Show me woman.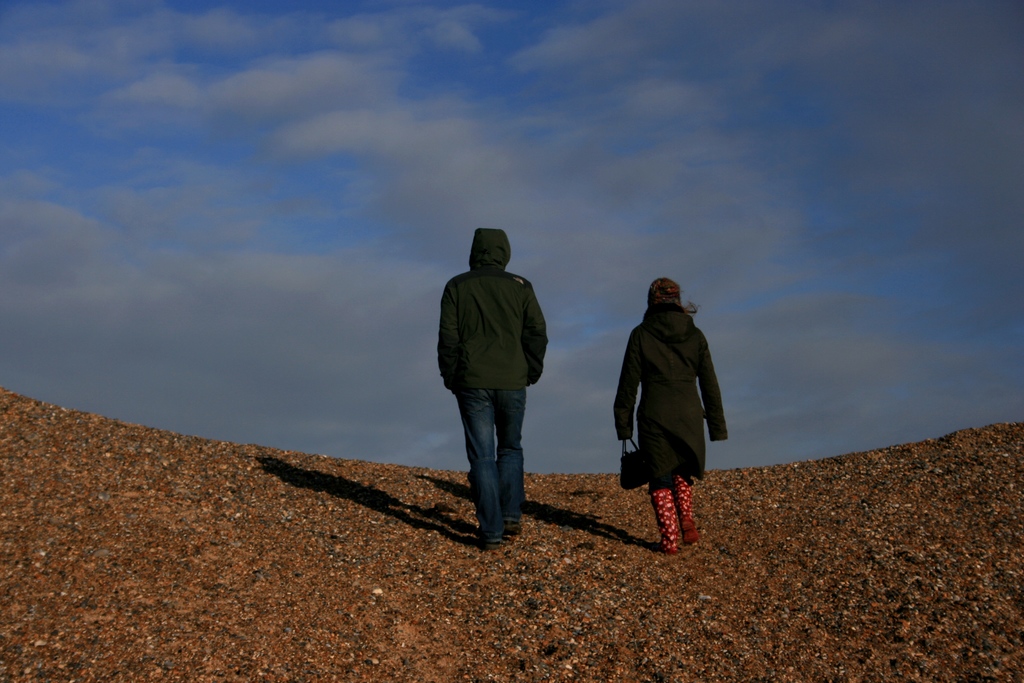
woman is here: (619,250,728,556).
